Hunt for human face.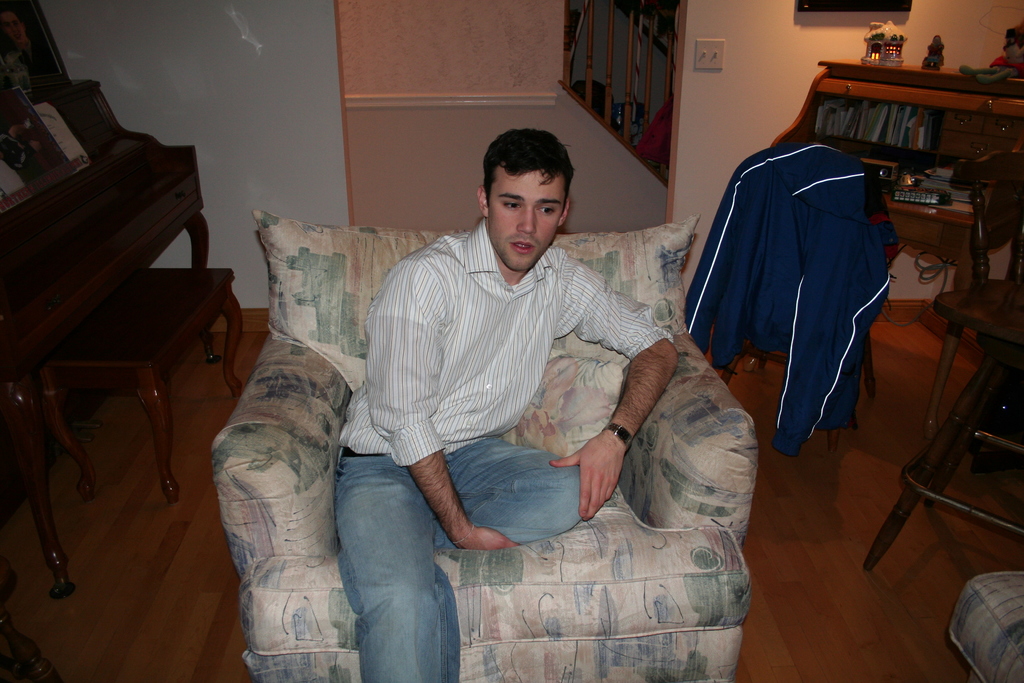
Hunted down at rect(492, 170, 565, 270).
